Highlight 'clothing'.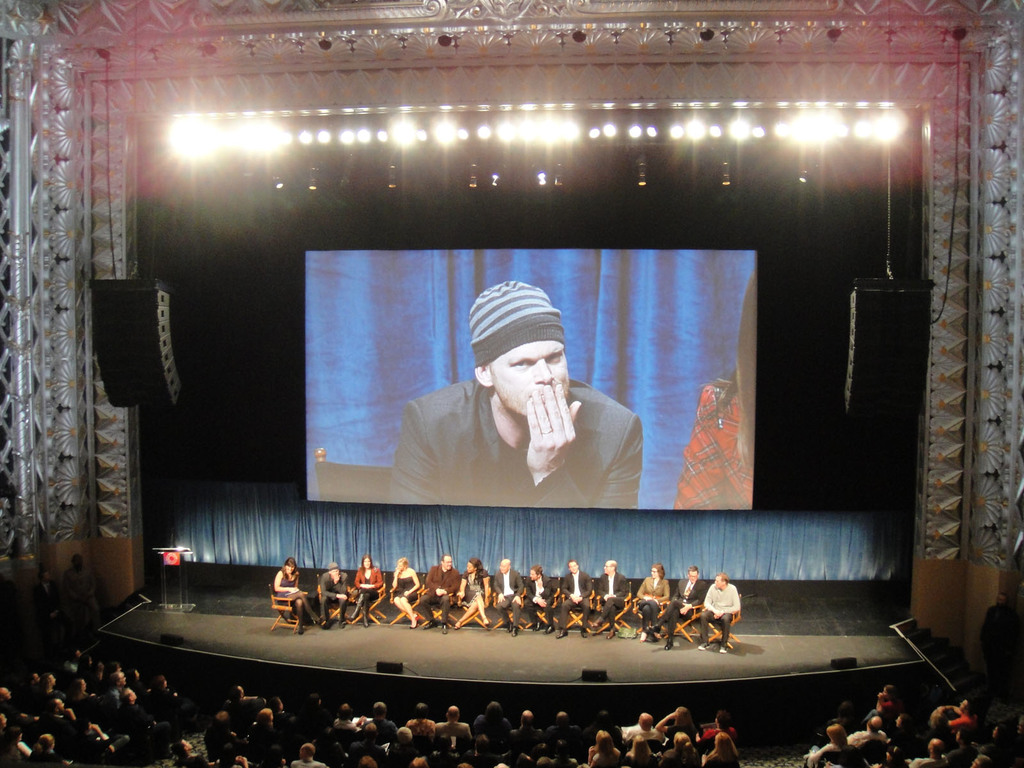
Highlighted region: crop(384, 572, 422, 614).
